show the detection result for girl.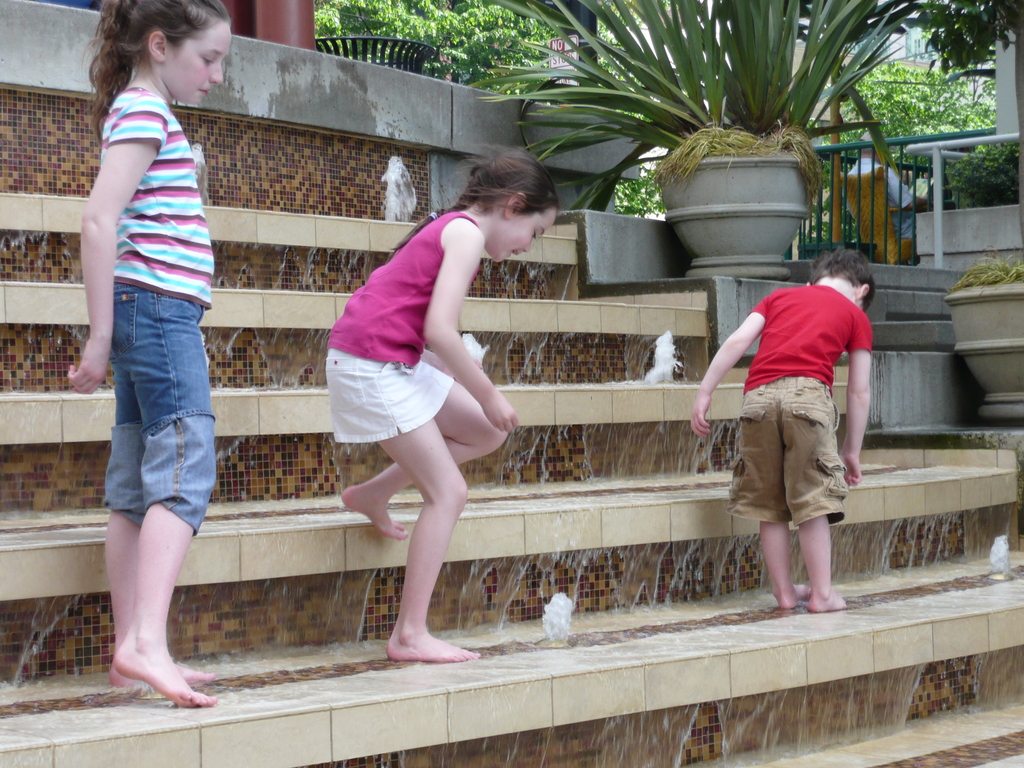
select_region(325, 146, 562, 666).
